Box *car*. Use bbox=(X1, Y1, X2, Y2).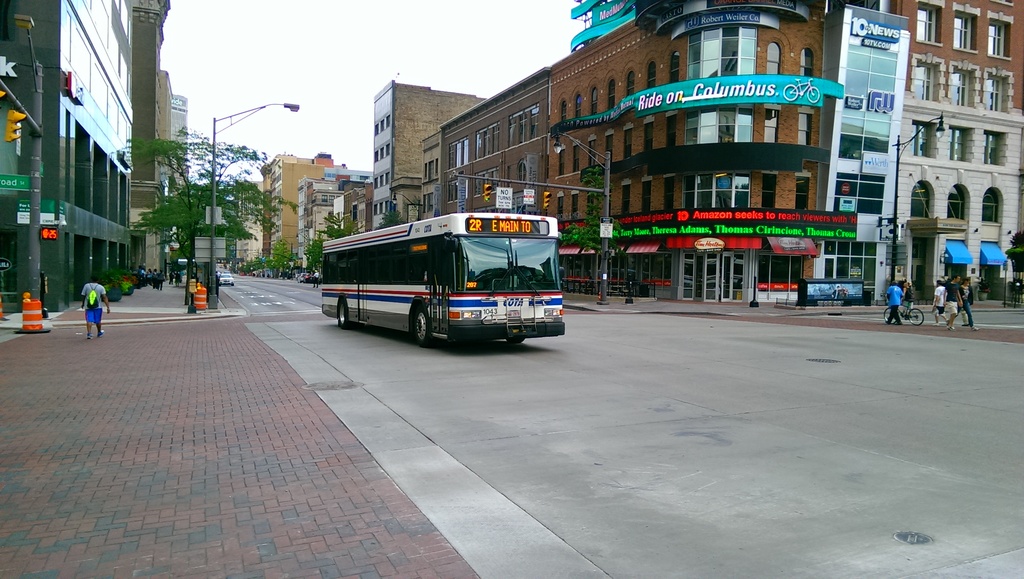
bbox=(220, 273, 234, 286).
